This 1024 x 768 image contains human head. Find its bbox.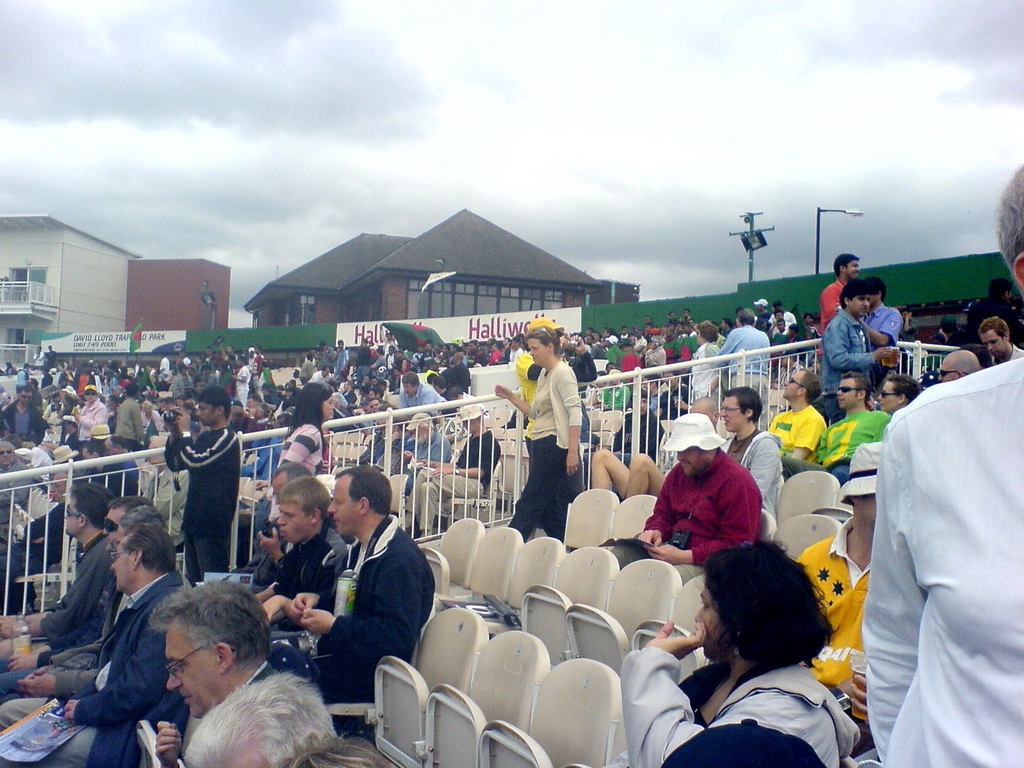
(936, 351, 981, 384).
